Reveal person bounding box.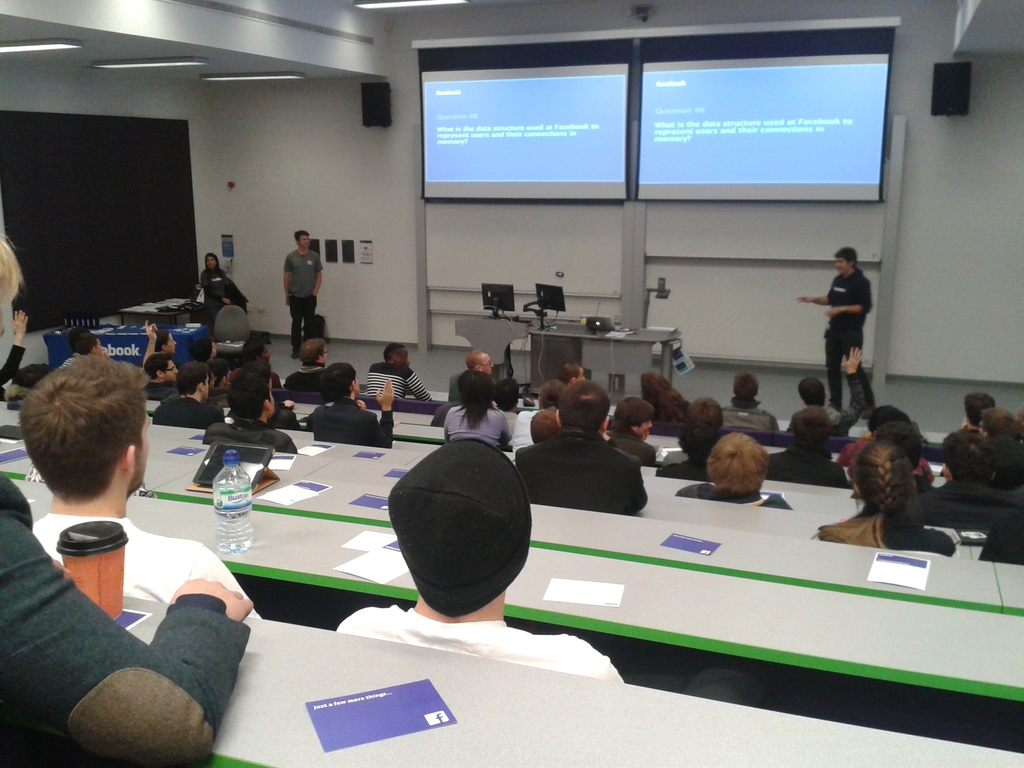
Revealed: (520,376,654,516).
